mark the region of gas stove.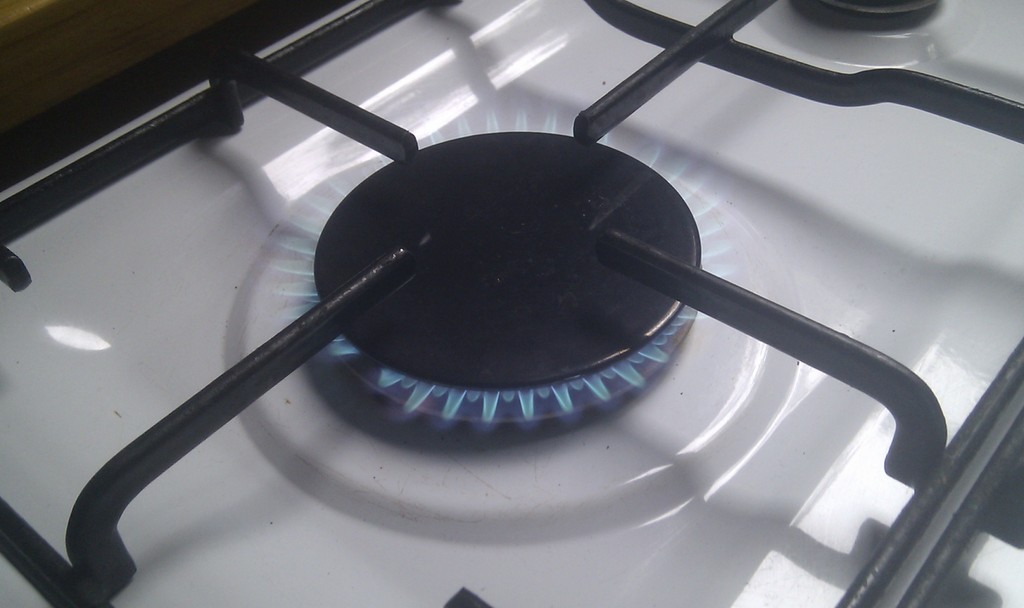
Region: {"x1": 0, "y1": 0, "x2": 1021, "y2": 607}.
